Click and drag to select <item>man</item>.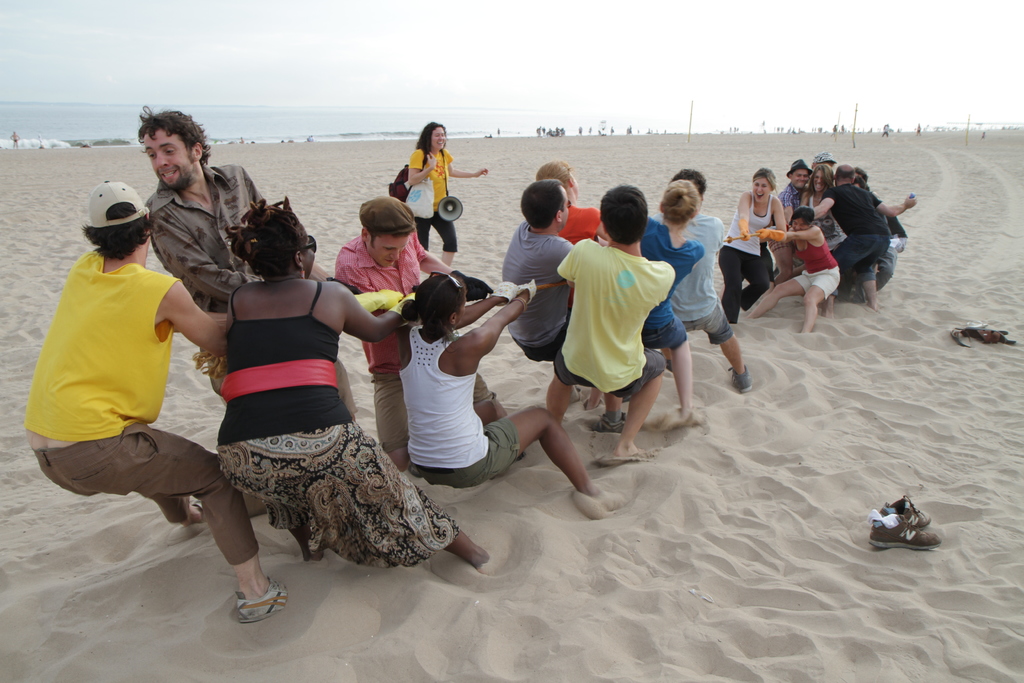
Selection: bbox(815, 161, 890, 317).
